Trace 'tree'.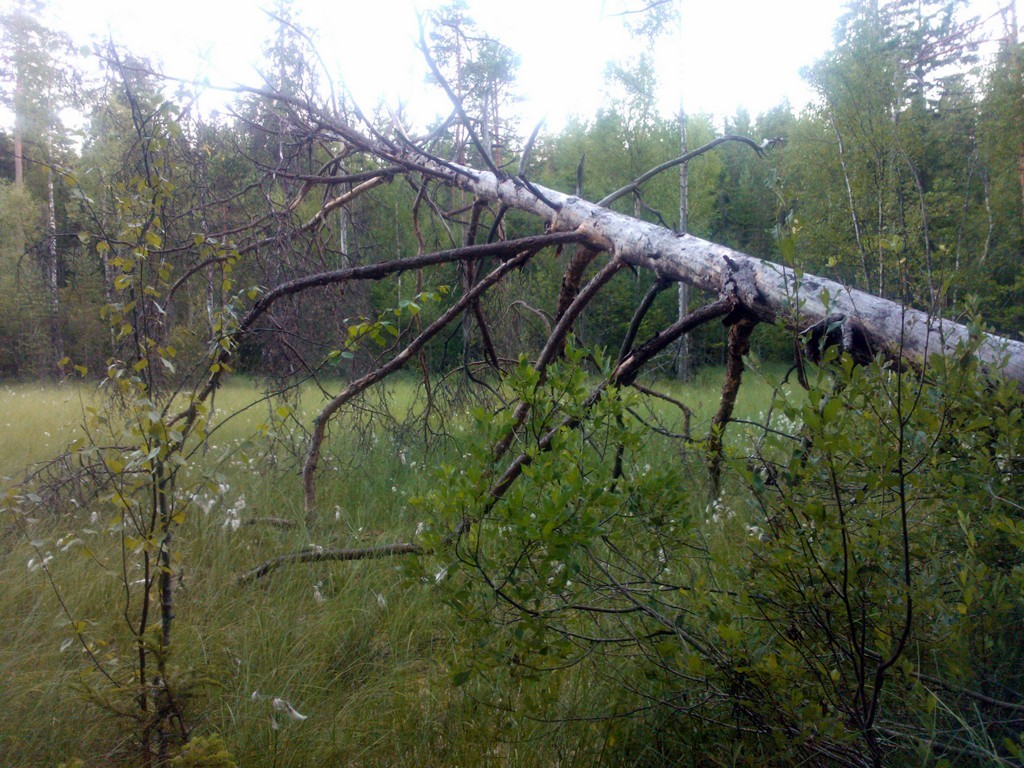
Traced to locate(402, 124, 485, 375).
